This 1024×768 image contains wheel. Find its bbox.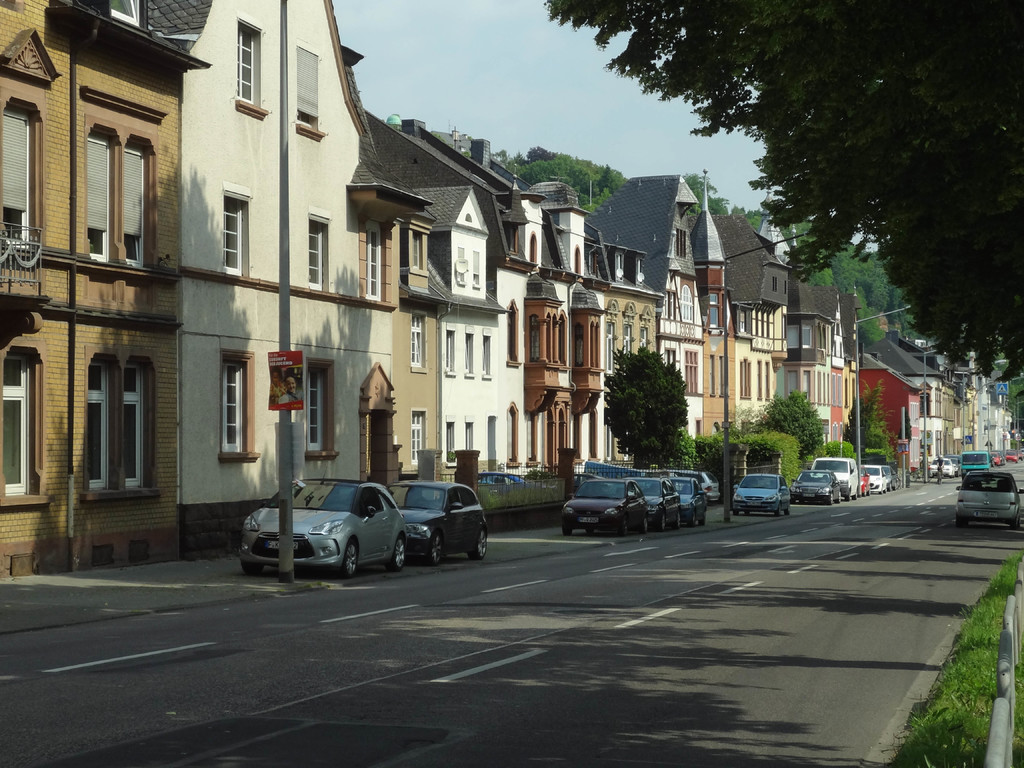
955,513,964,529.
